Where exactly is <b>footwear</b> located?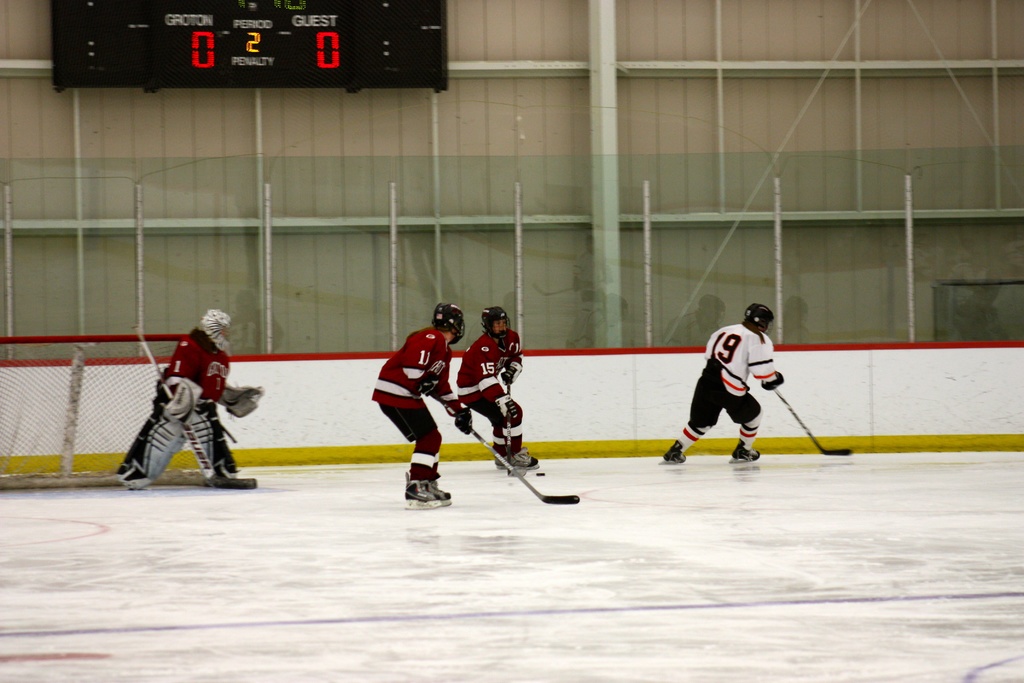
Its bounding box is [426,483,452,498].
